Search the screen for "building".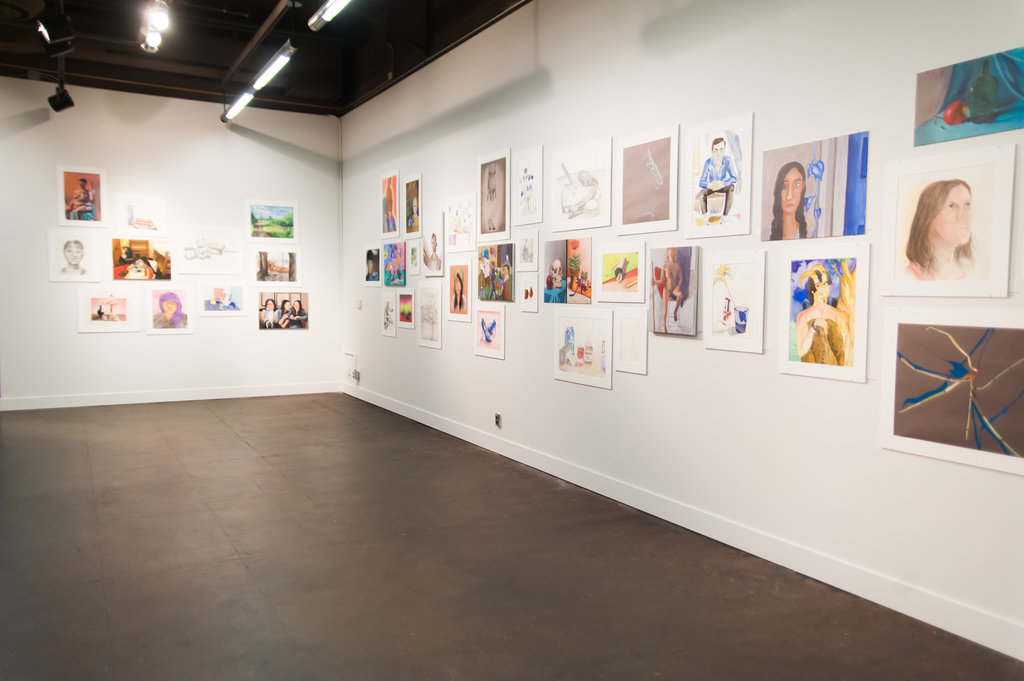
Found at <box>0,4,1021,658</box>.
